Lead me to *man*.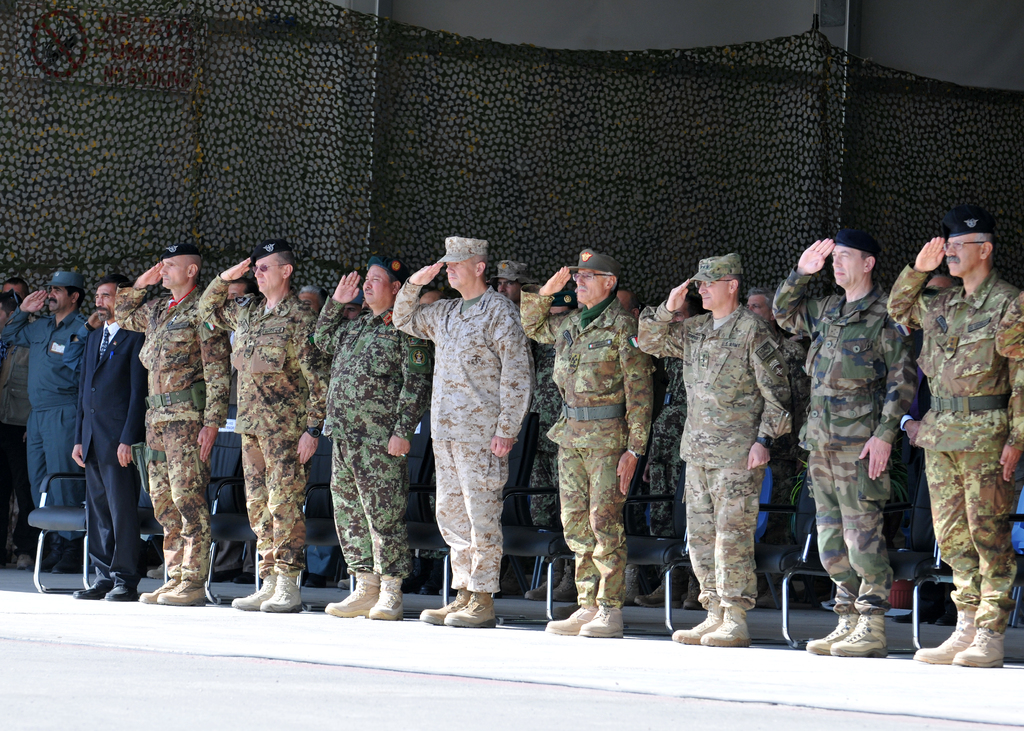
Lead to detection(0, 277, 32, 566).
